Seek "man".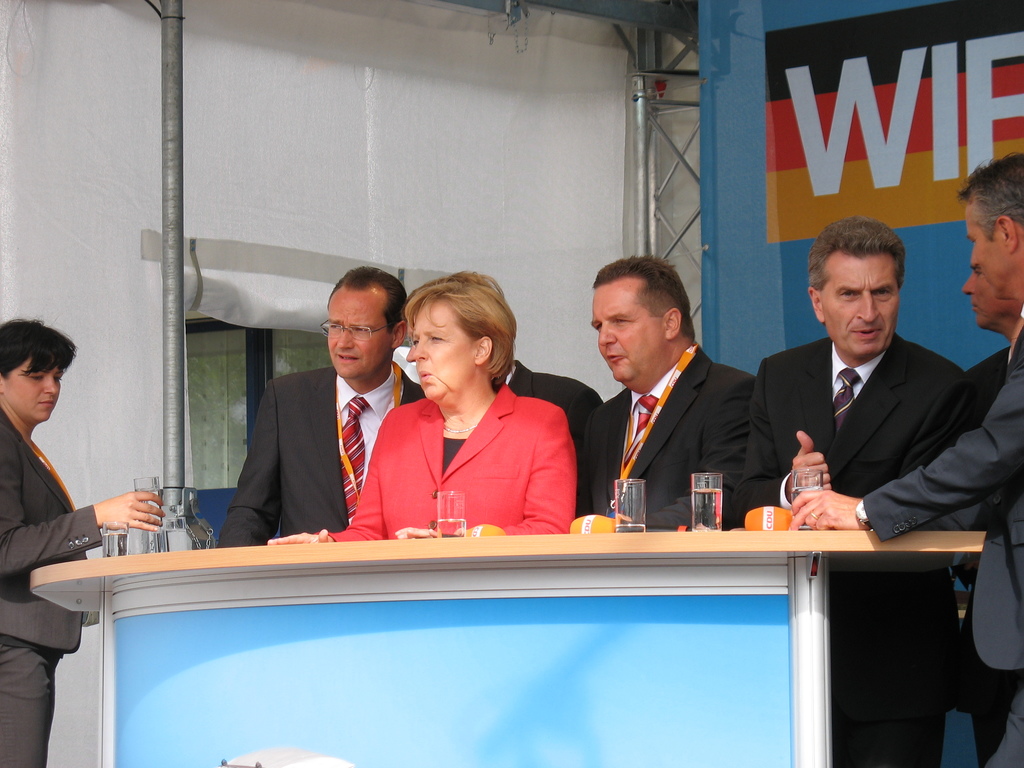
rect(728, 213, 969, 767).
